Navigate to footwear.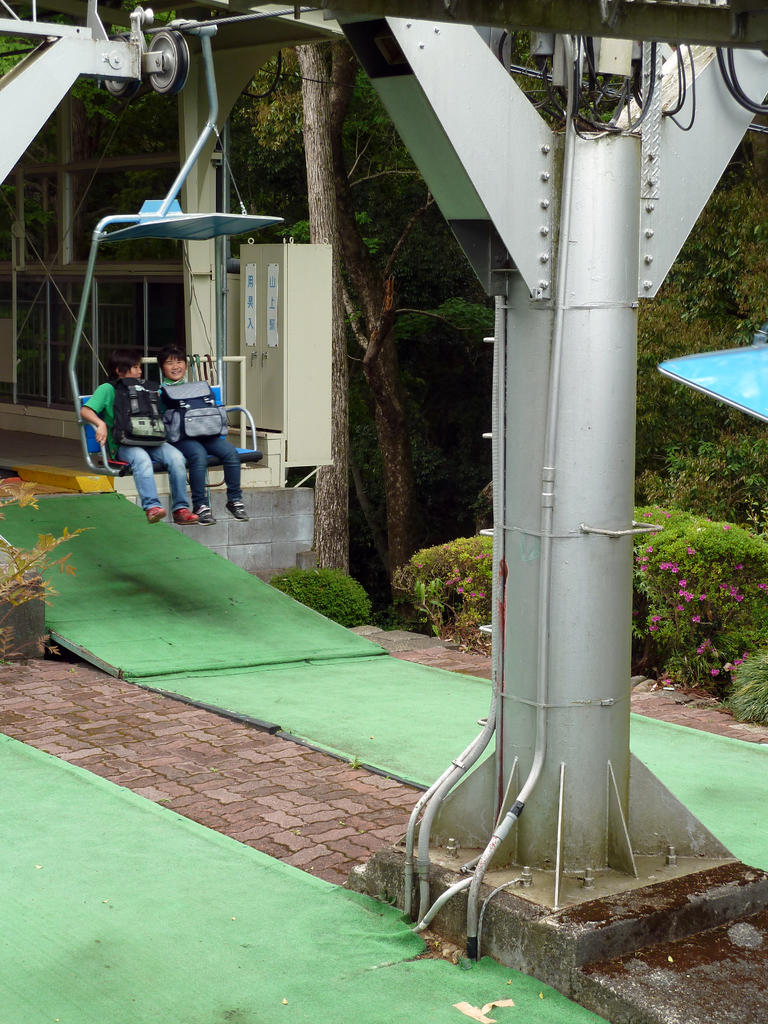
Navigation target: select_region(227, 502, 249, 521).
